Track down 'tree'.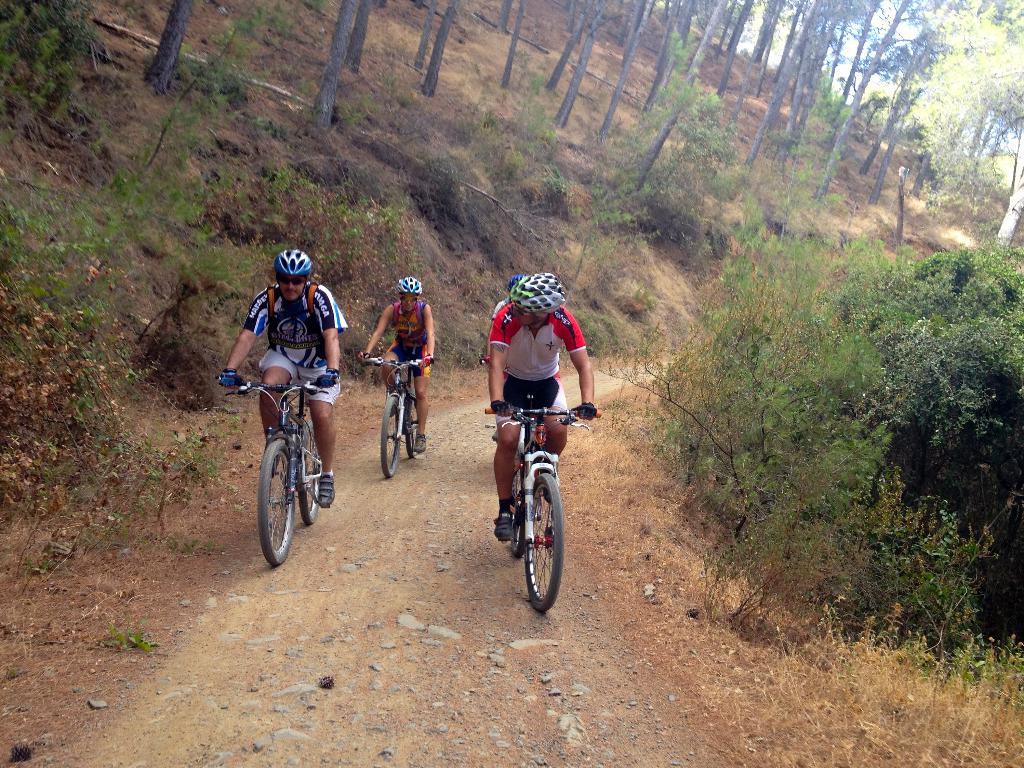
Tracked to l=424, t=0, r=460, b=93.
